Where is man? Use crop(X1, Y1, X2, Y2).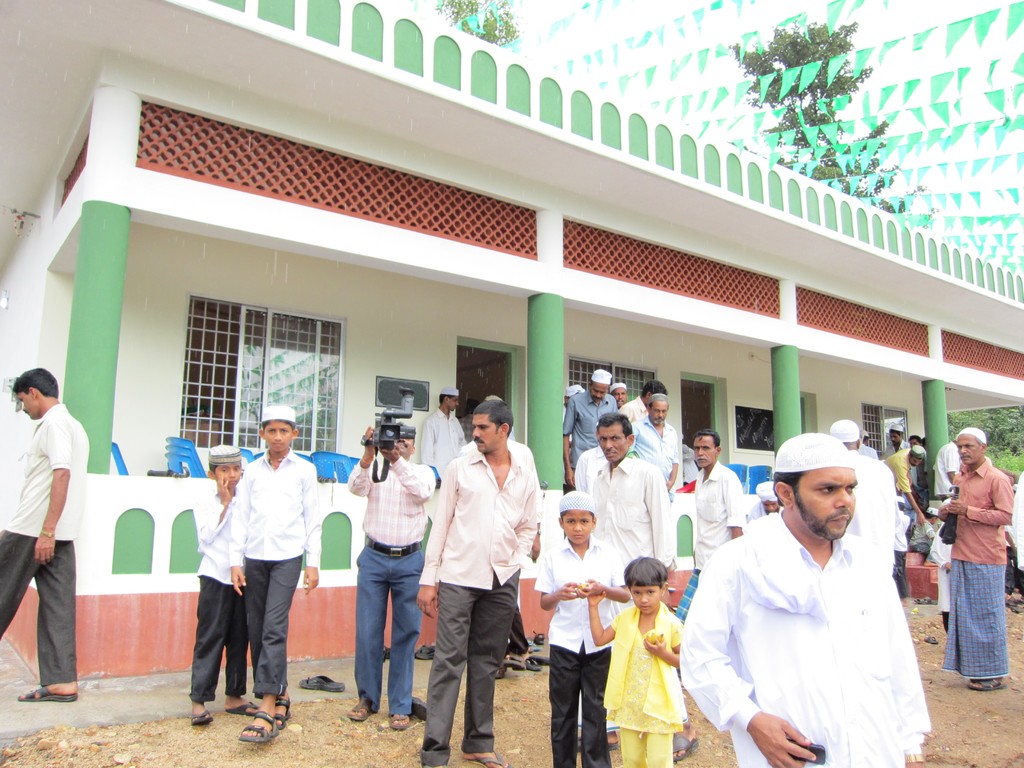
crop(576, 414, 678, 743).
